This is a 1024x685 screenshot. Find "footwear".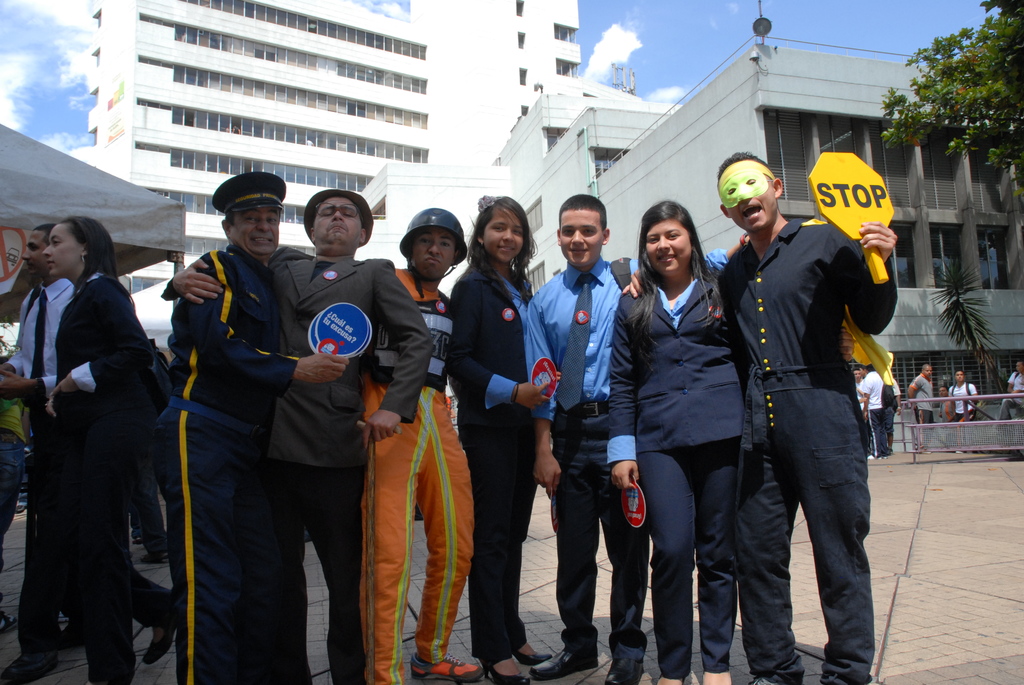
Bounding box: x1=749 y1=677 x2=778 y2=684.
